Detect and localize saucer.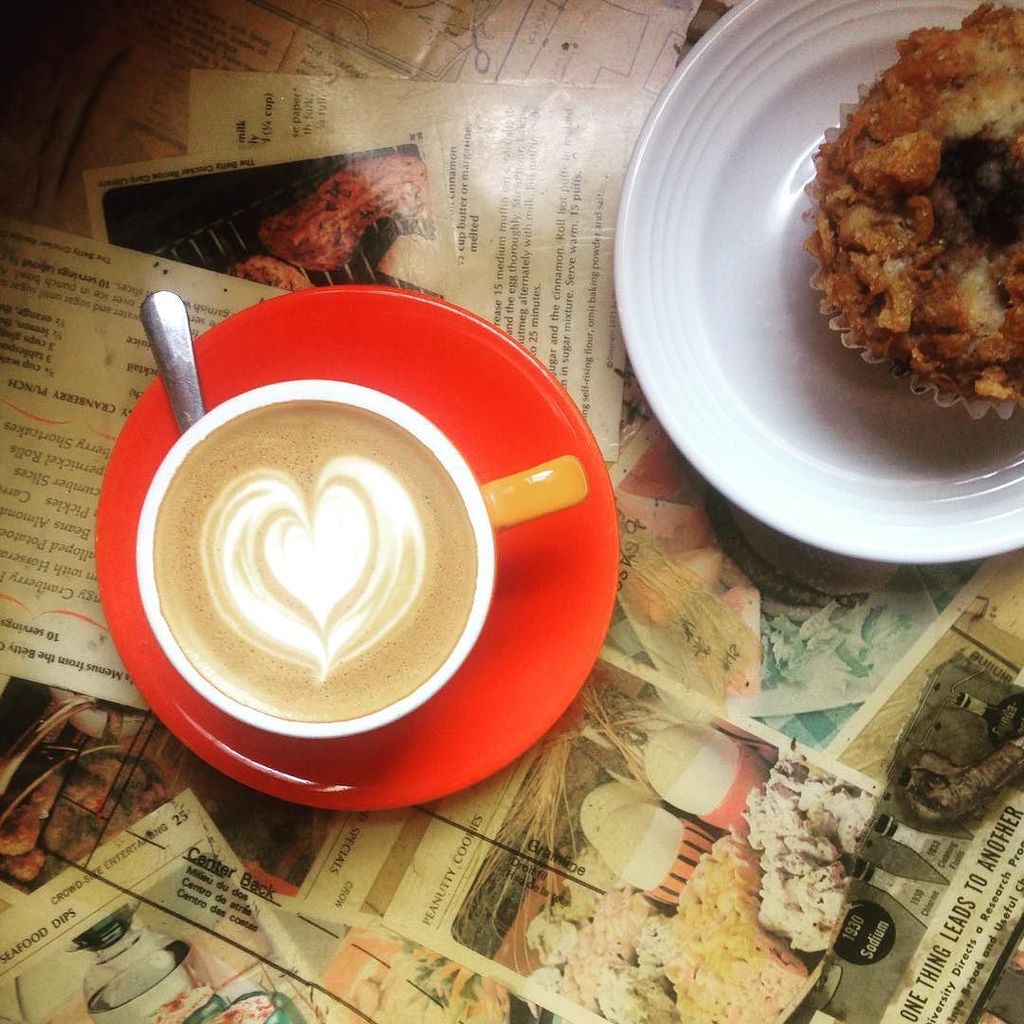
Localized at detection(92, 283, 621, 811).
